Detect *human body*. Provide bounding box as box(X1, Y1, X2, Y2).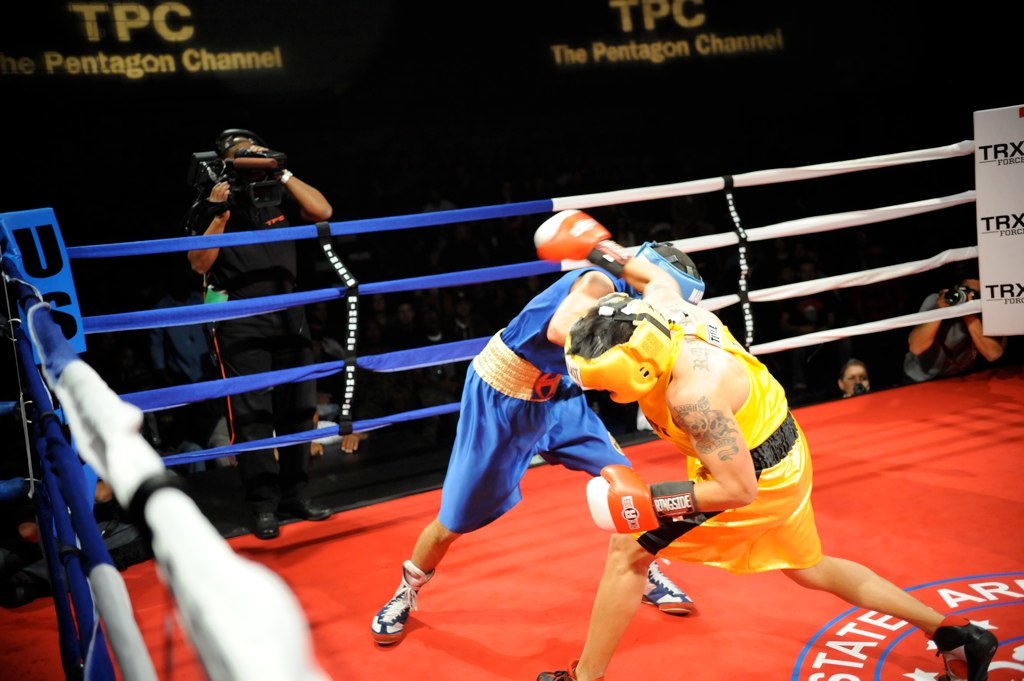
box(366, 262, 693, 652).
